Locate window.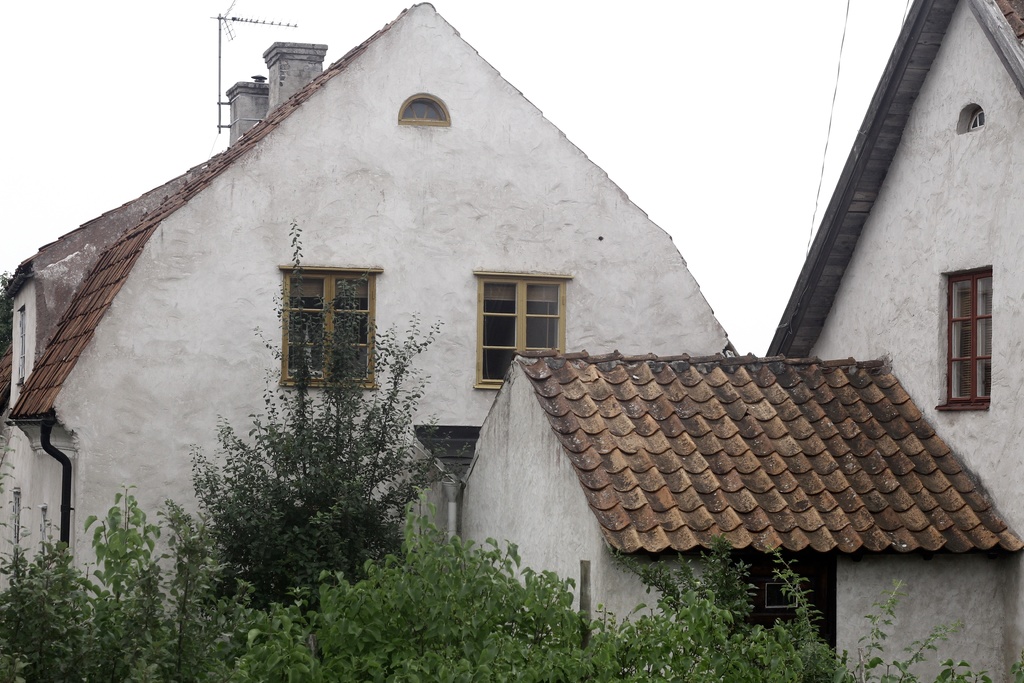
Bounding box: {"x1": 280, "y1": 265, "x2": 385, "y2": 390}.
